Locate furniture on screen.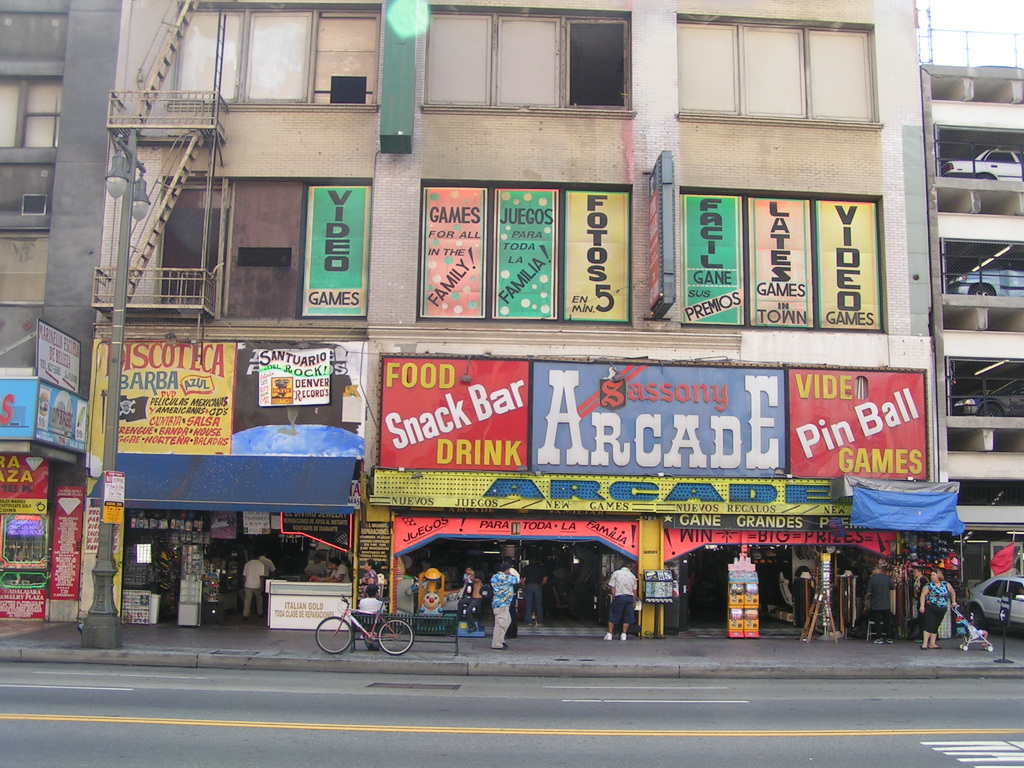
On screen at BBox(349, 614, 461, 653).
